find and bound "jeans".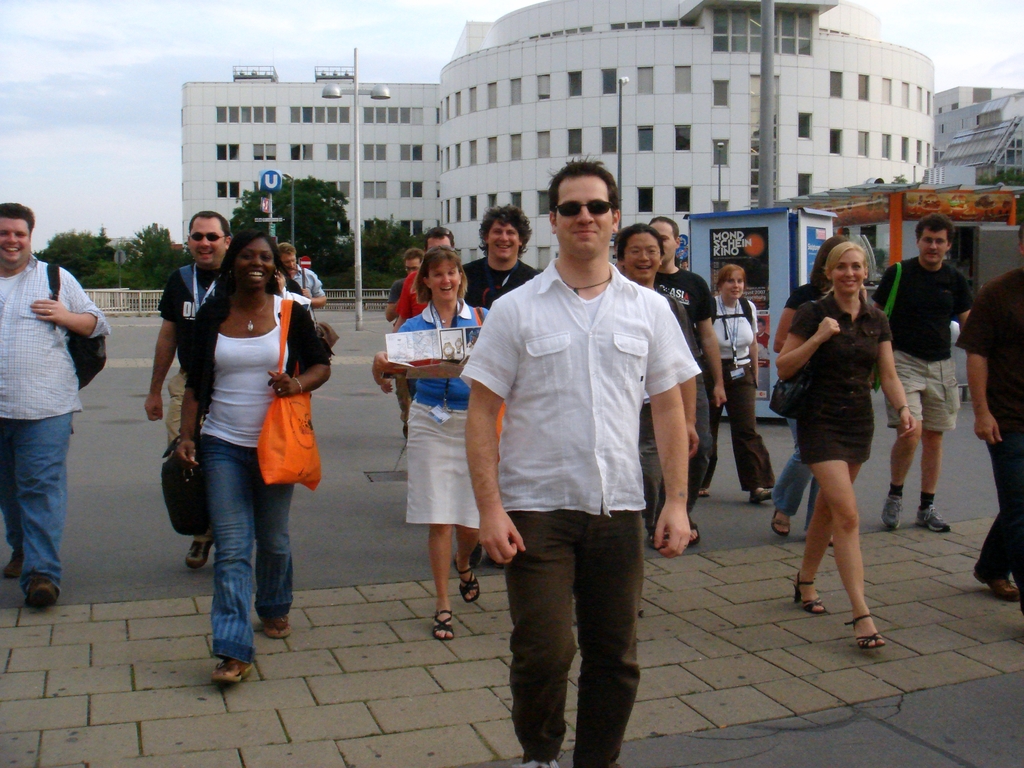
Bound: bbox=[206, 426, 301, 671].
